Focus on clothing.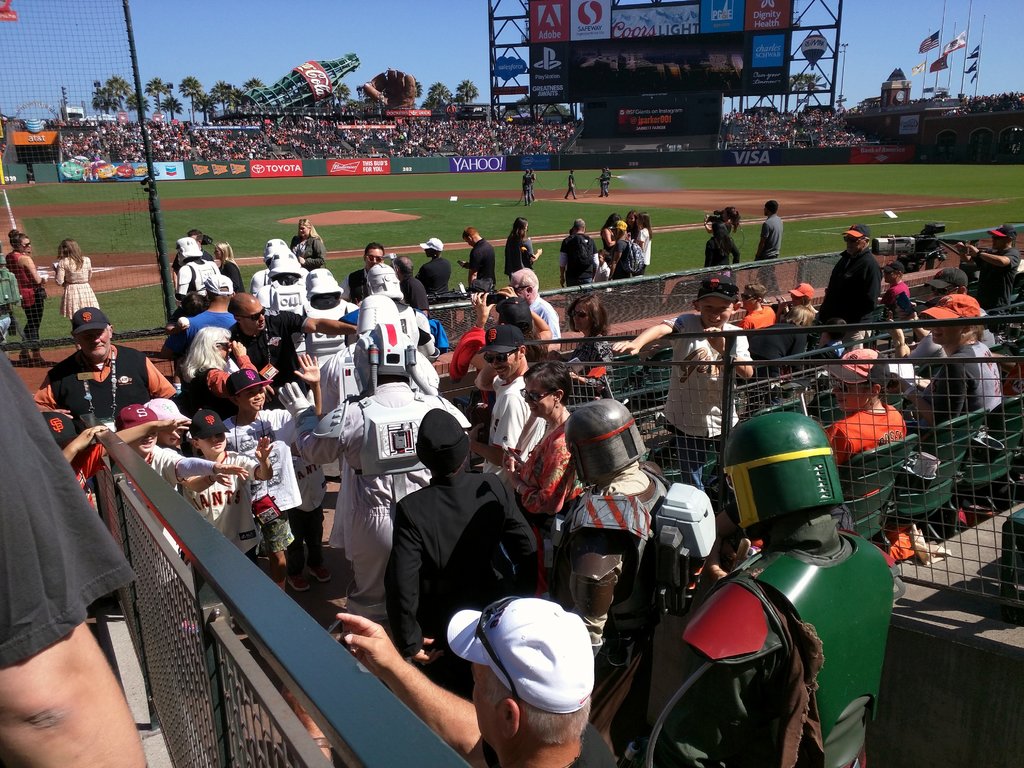
Focused at locate(216, 261, 243, 292).
